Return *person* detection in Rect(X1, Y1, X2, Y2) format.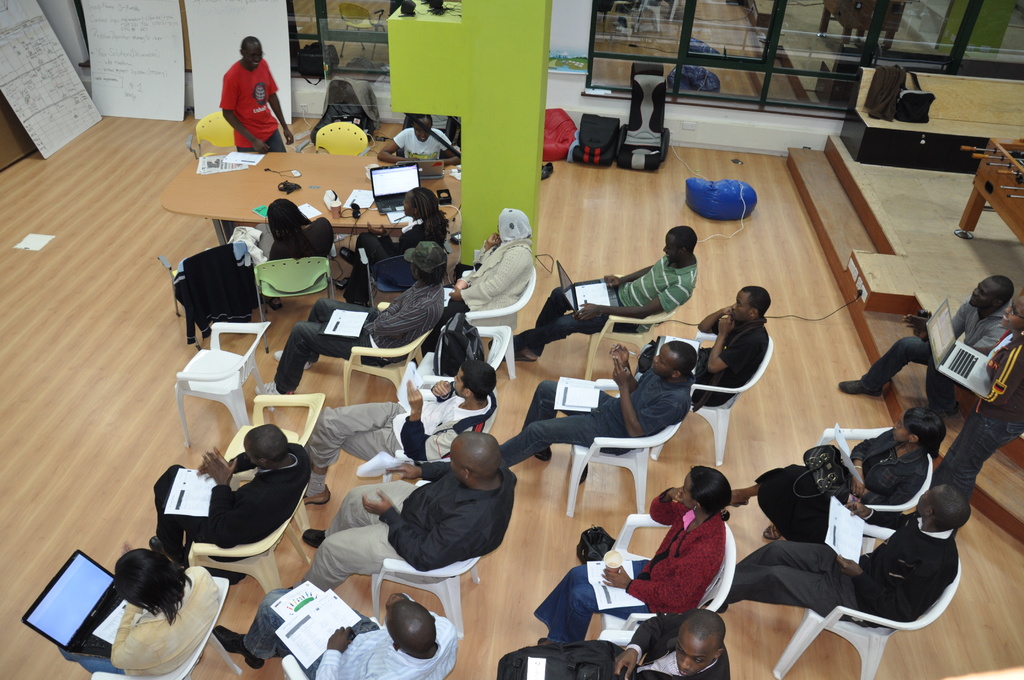
Rect(838, 273, 1012, 414).
